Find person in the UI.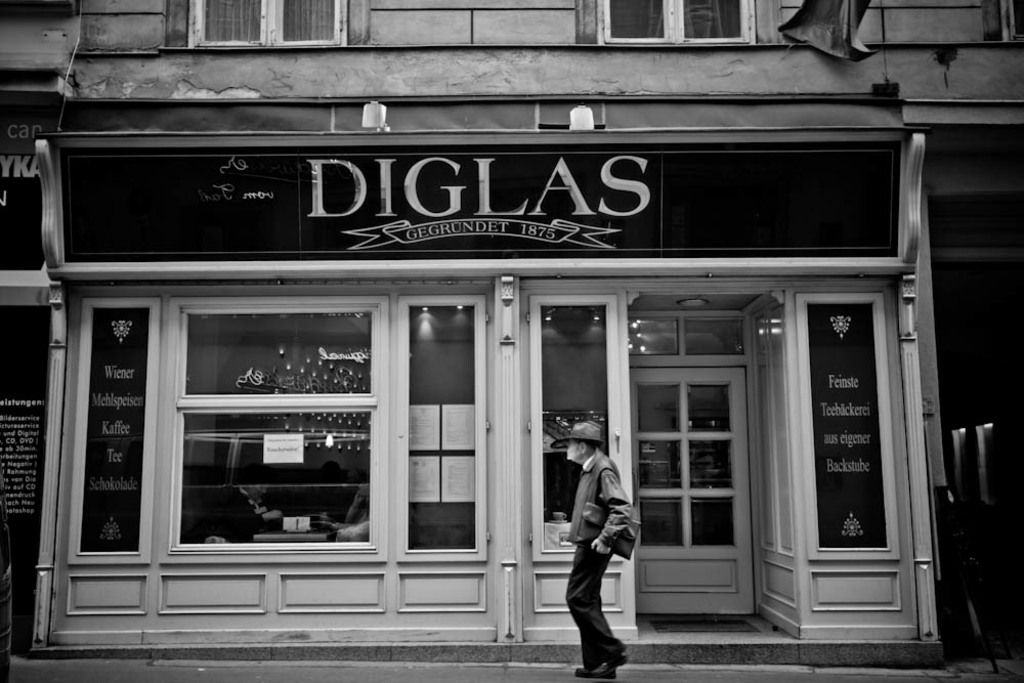
UI element at [560, 423, 641, 665].
